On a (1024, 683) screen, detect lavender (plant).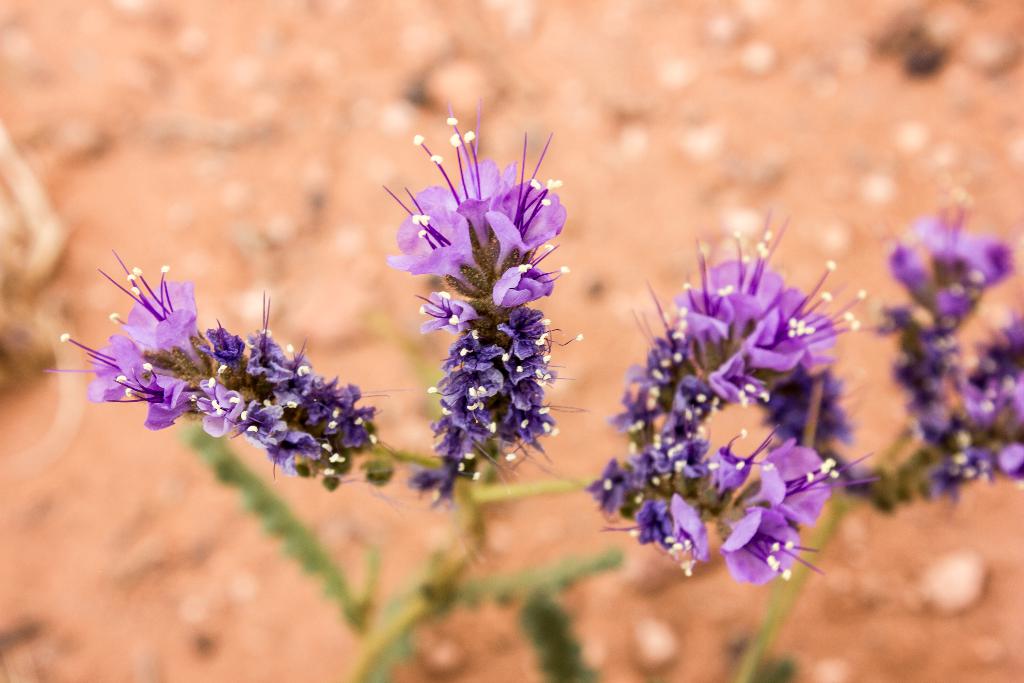
609:208:868:459.
